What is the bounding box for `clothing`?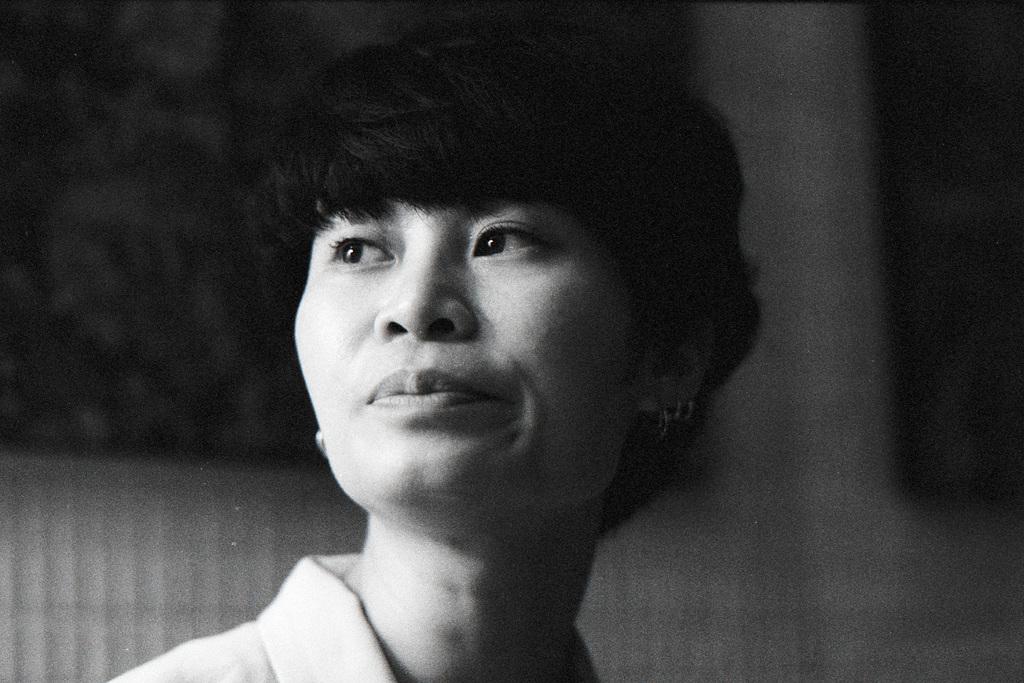
99, 552, 601, 682.
